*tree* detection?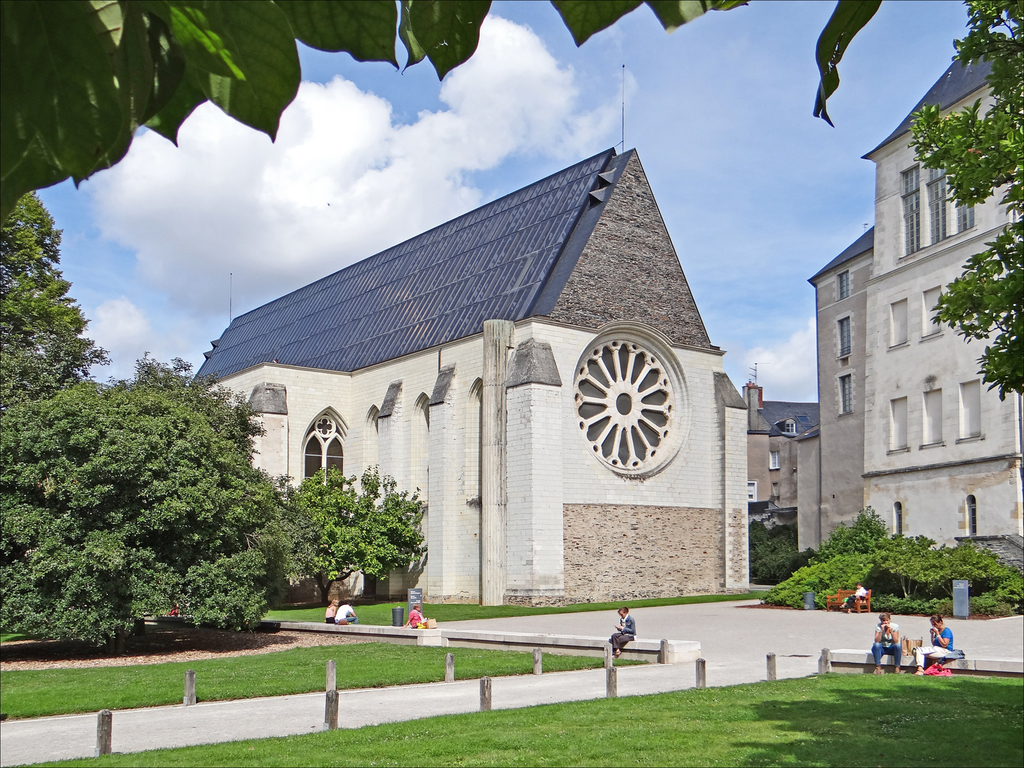
box=[15, 330, 310, 636]
